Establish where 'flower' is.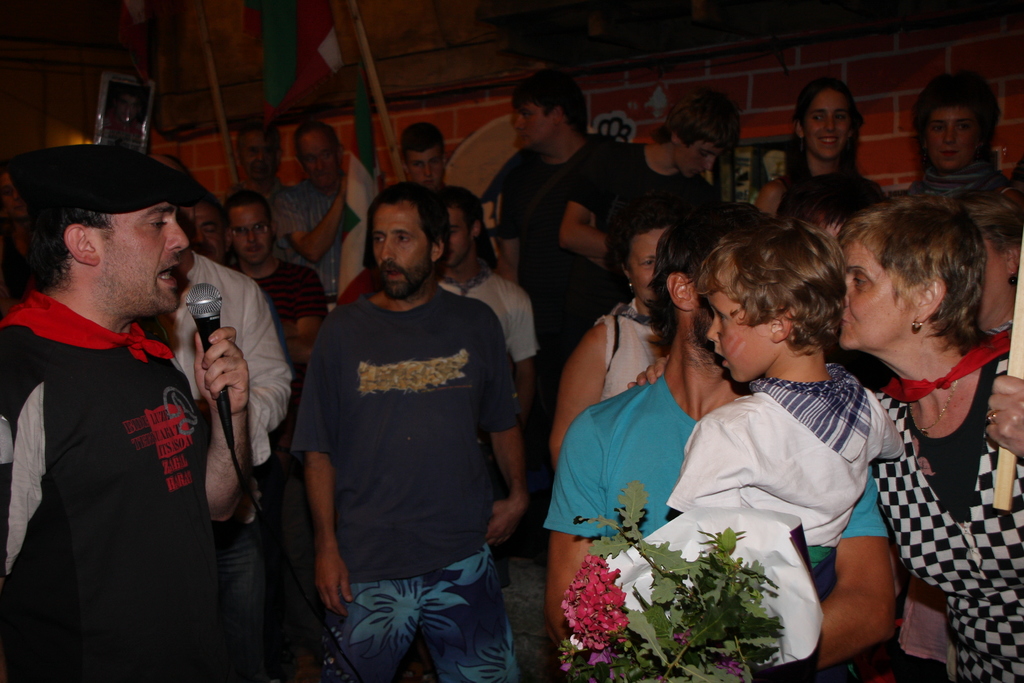
Established at bbox(605, 611, 632, 627).
